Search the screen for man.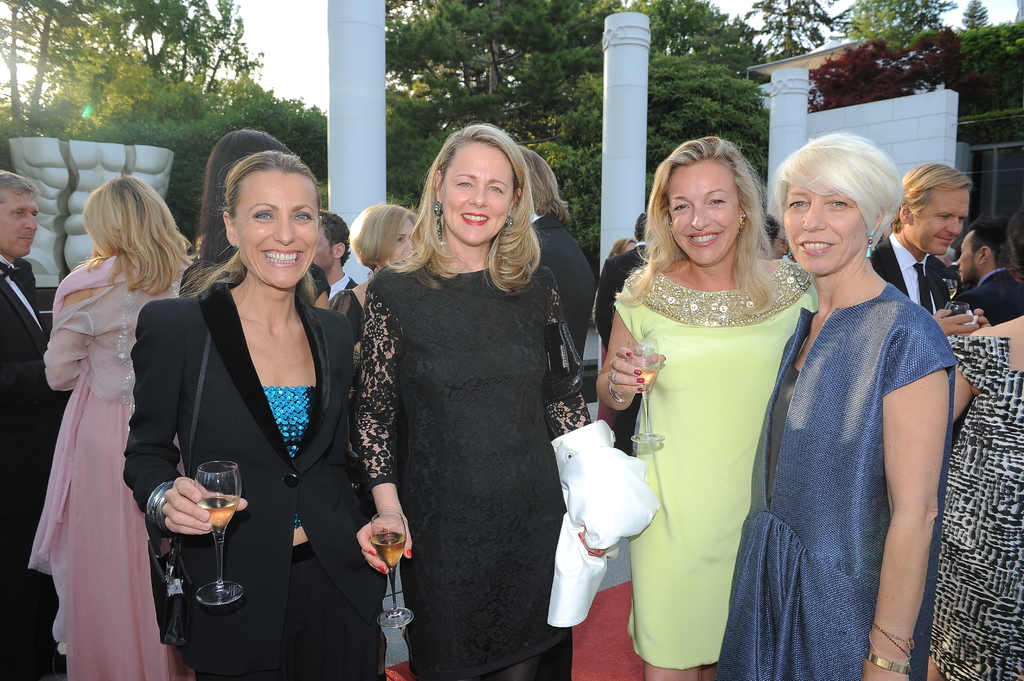
Found at left=310, top=214, right=365, bottom=292.
